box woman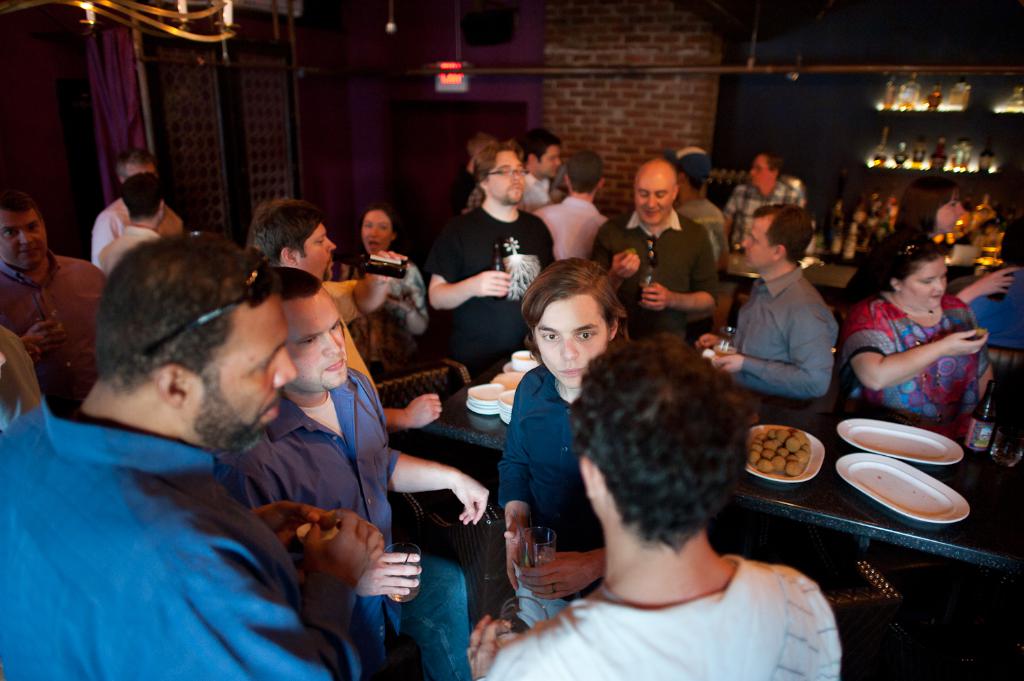
BBox(420, 142, 554, 377)
